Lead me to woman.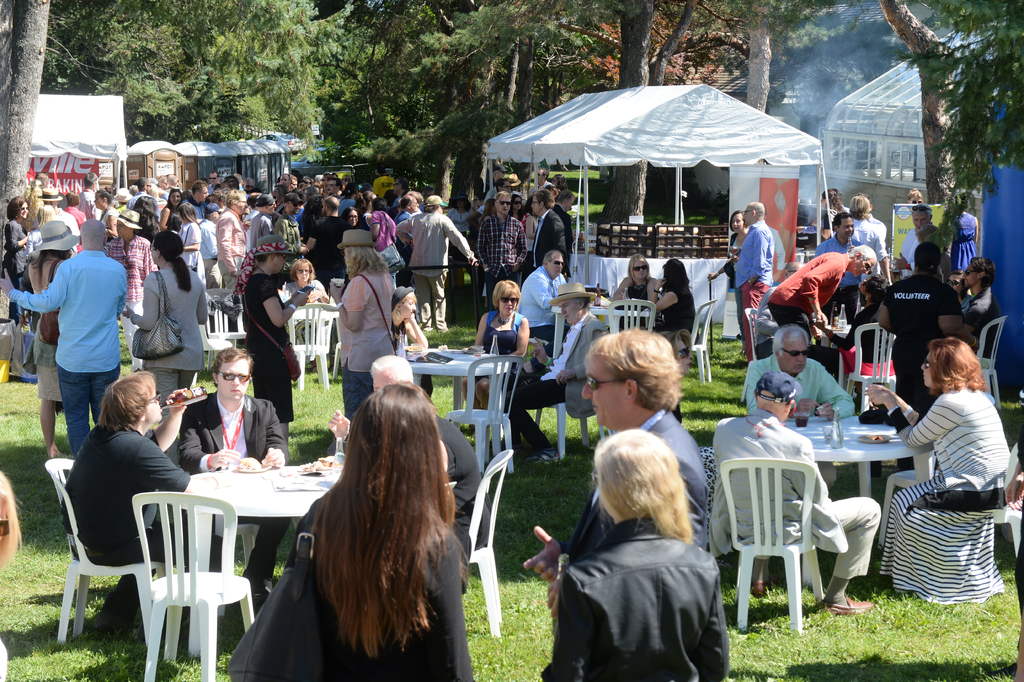
Lead to (x1=908, y1=188, x2=922, y2=207).
